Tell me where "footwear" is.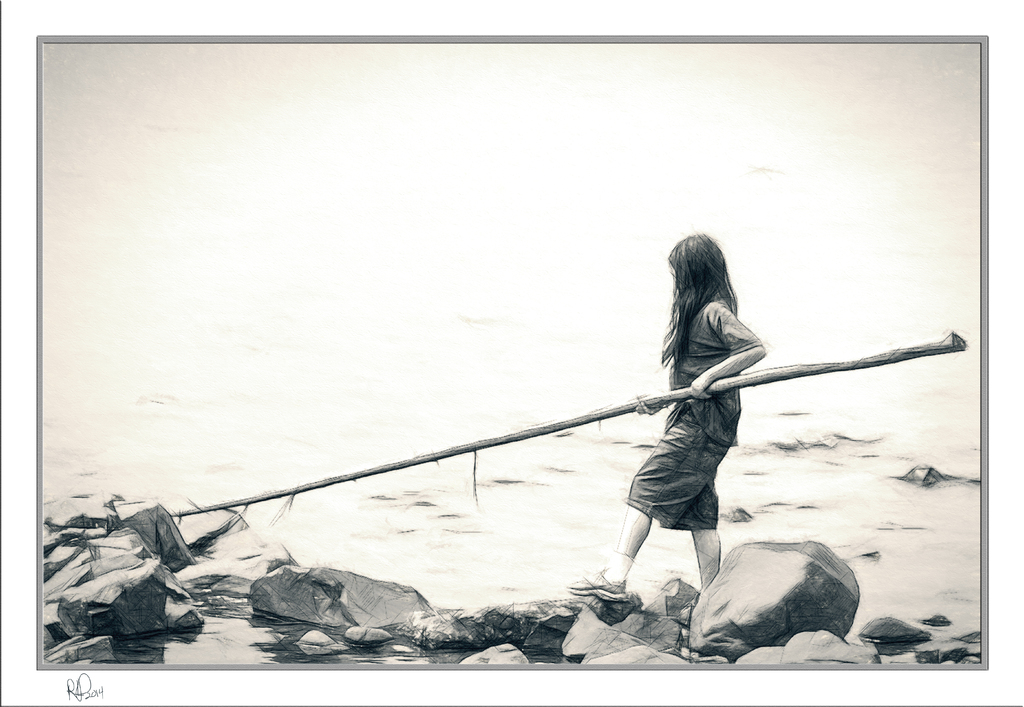
"footwear" is at [x1=564, y1=565, x2=633, y2=605].
